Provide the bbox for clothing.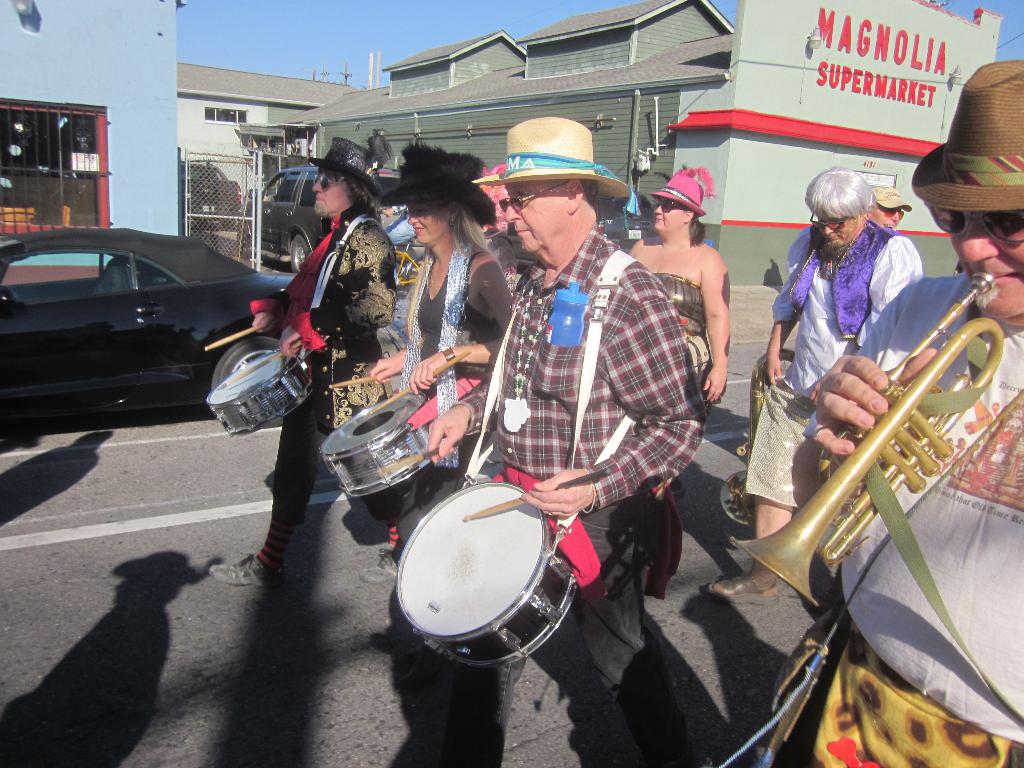
l=752, t=212, r=933, b=507.
